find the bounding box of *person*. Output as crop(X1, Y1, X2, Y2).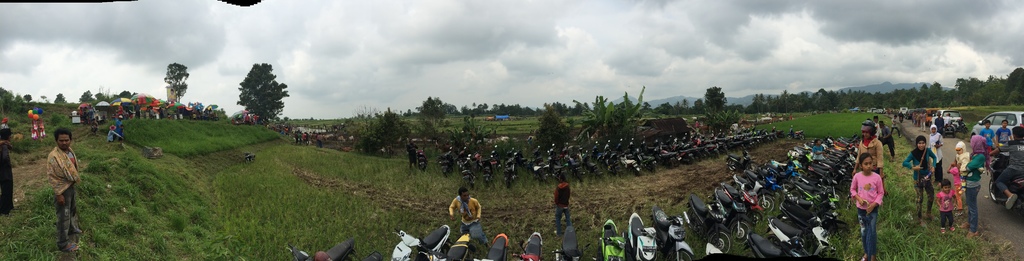
crop(1012, 118, 1020, 144).
